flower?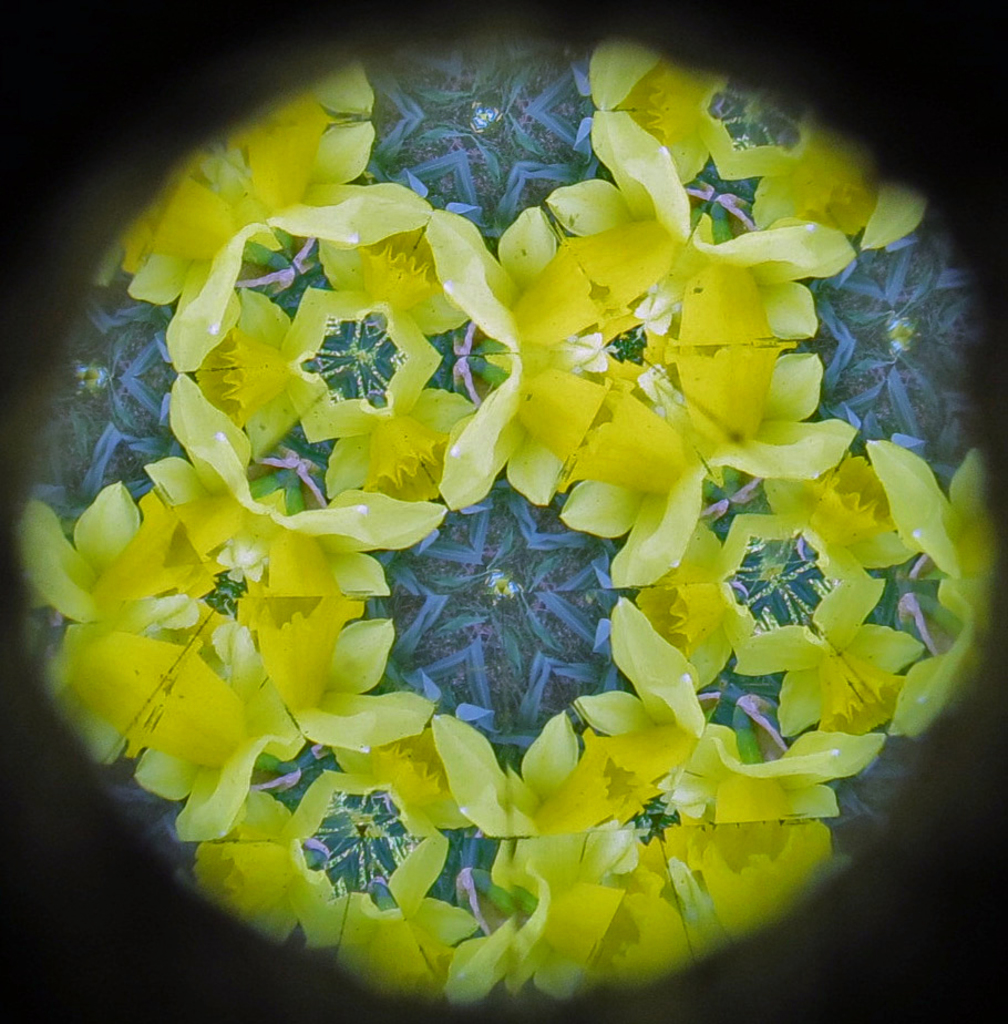
{"x1": 866, "y1": 441, "x2": 1004, "y2": 738}
